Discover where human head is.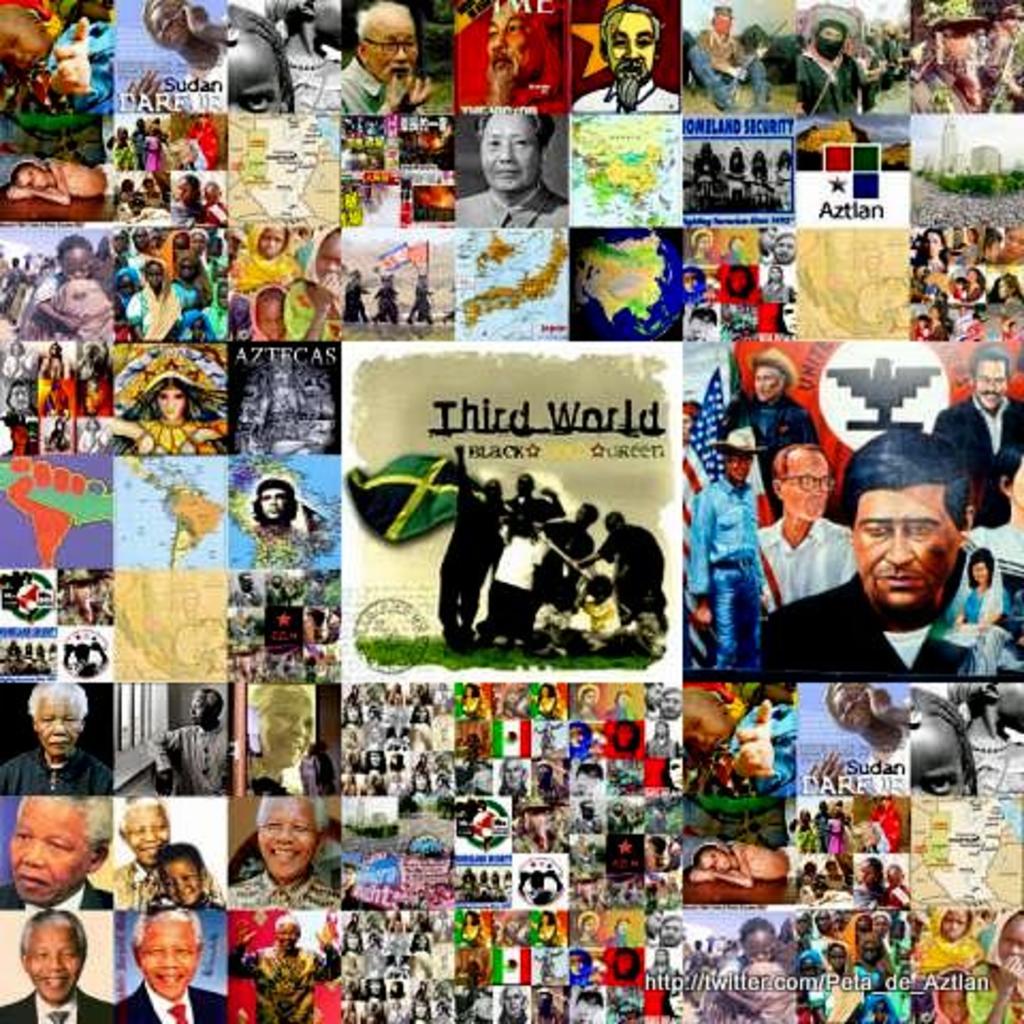
Discovered at {"x1": 258, "y1": 224, "x2": 288, "y2": 250}.
